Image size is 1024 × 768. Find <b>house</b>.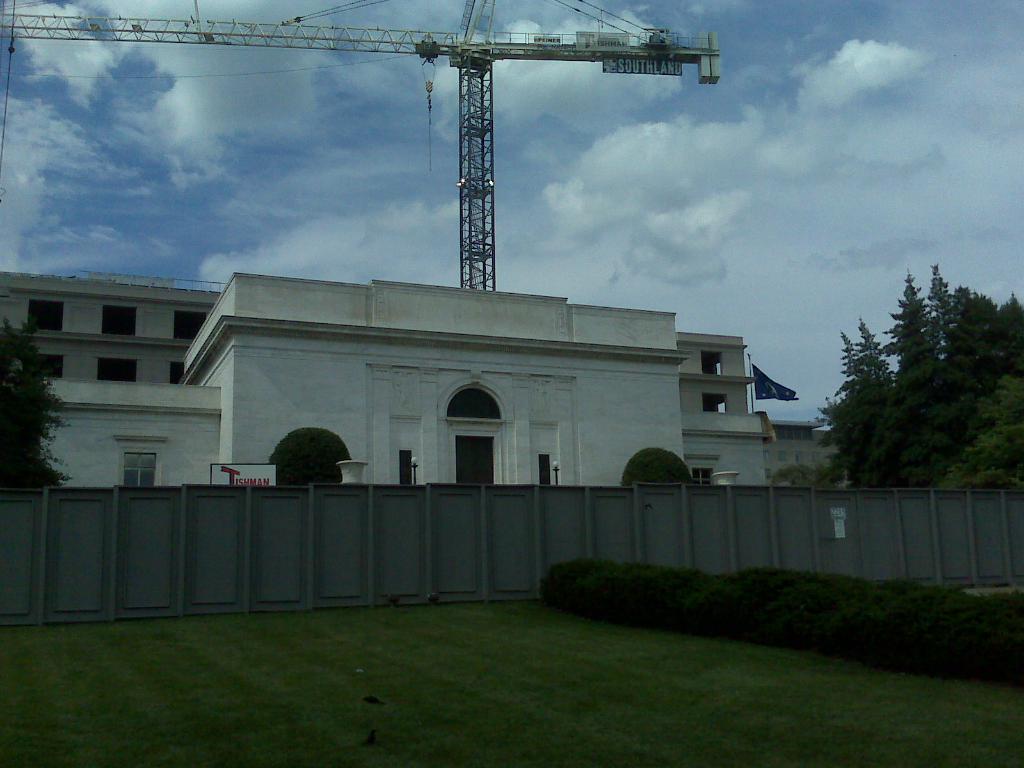
[left=38, top=285, right=690, bottom=483].
